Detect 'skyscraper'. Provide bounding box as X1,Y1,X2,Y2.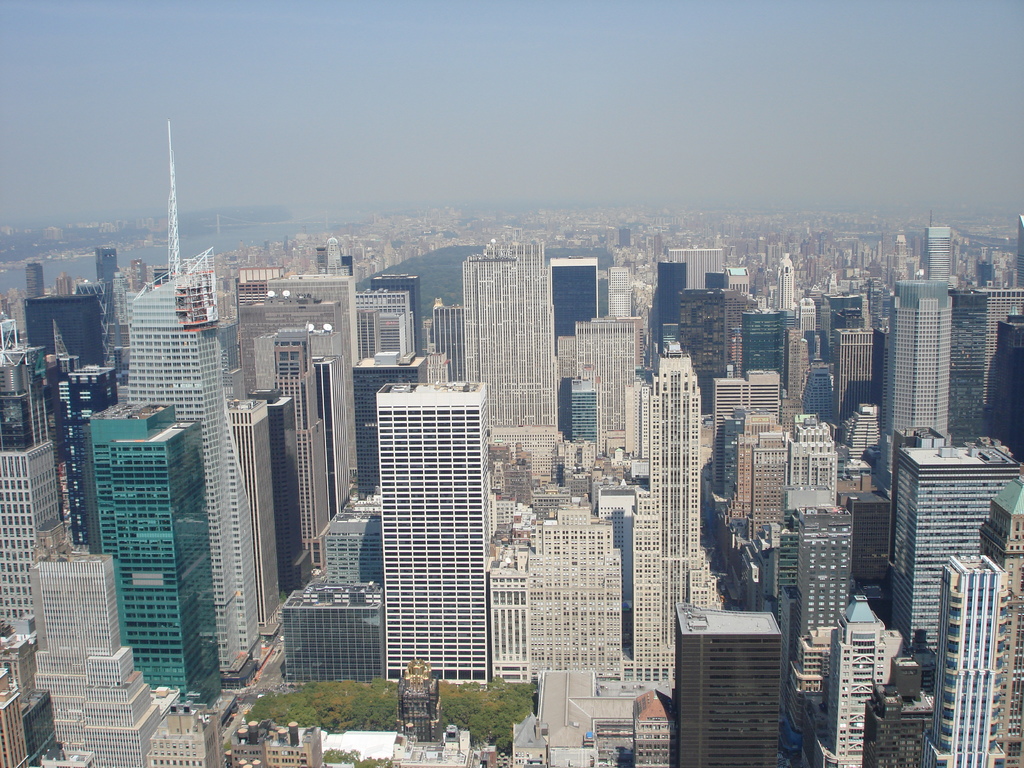
351,289,408,360.
